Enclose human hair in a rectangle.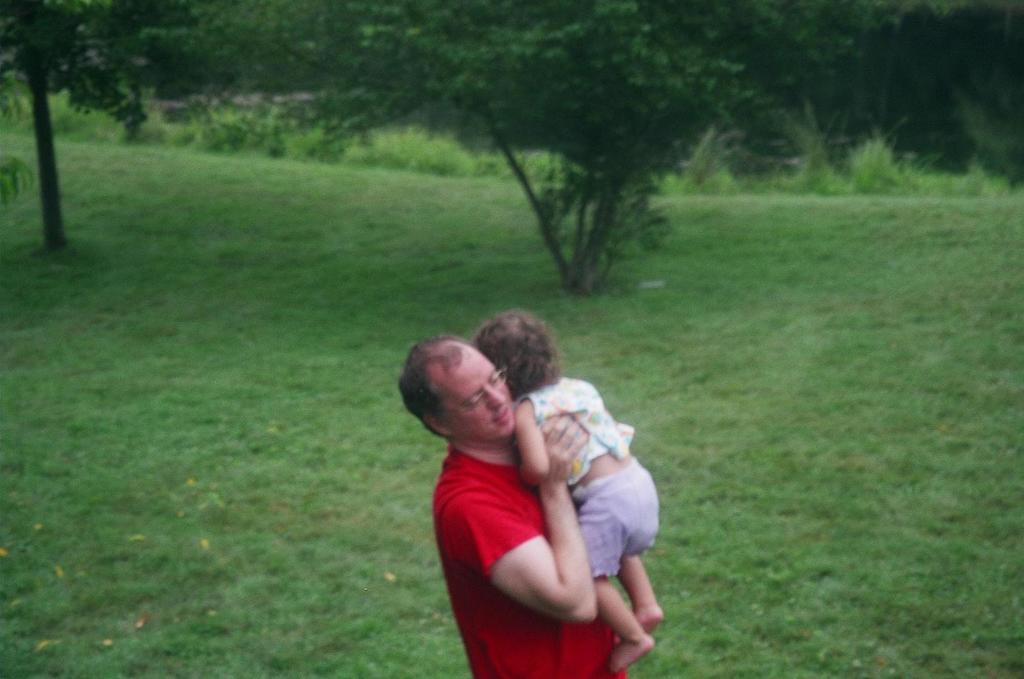
box(470, 306, 555, 399).
